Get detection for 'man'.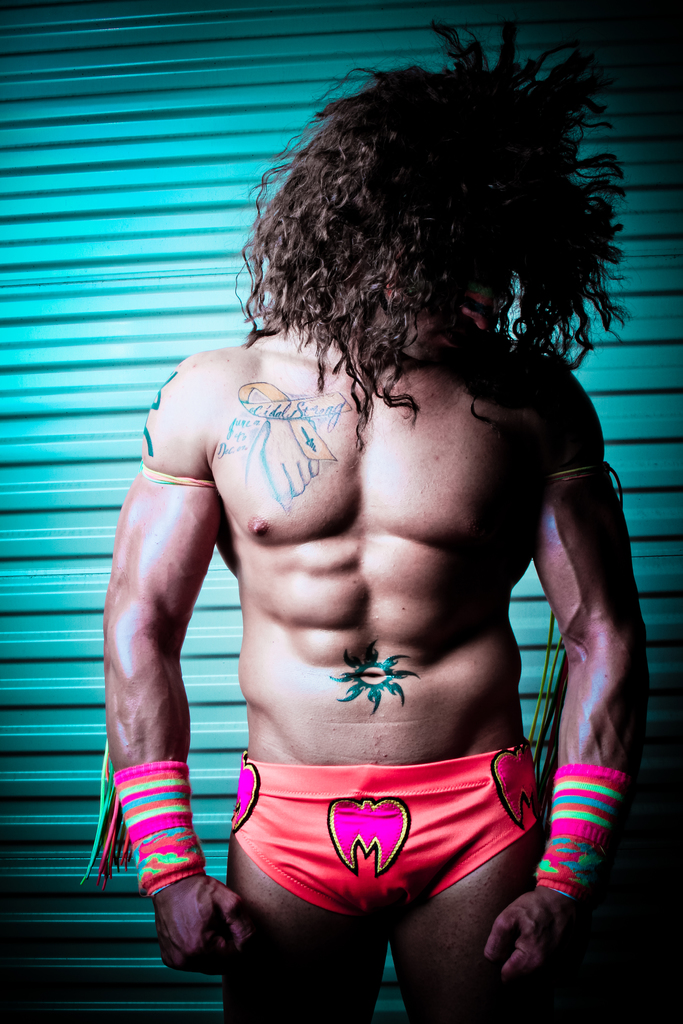
Detection: (x1=96, y1=17, x2=655, y2=1018).
